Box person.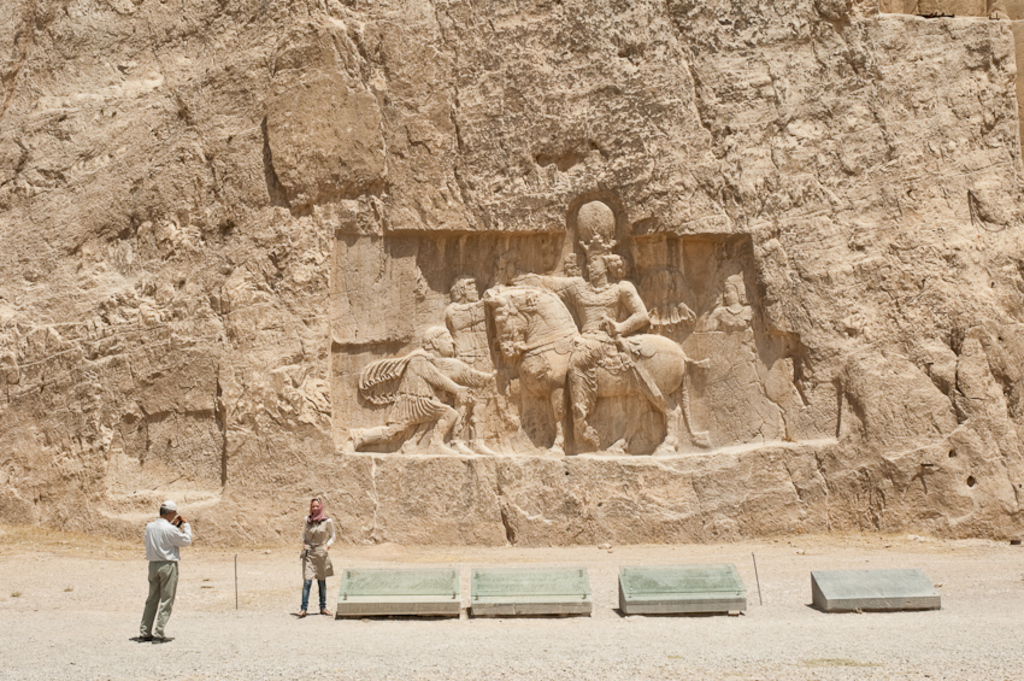
<region>435, 272, 504, 463</region>.
